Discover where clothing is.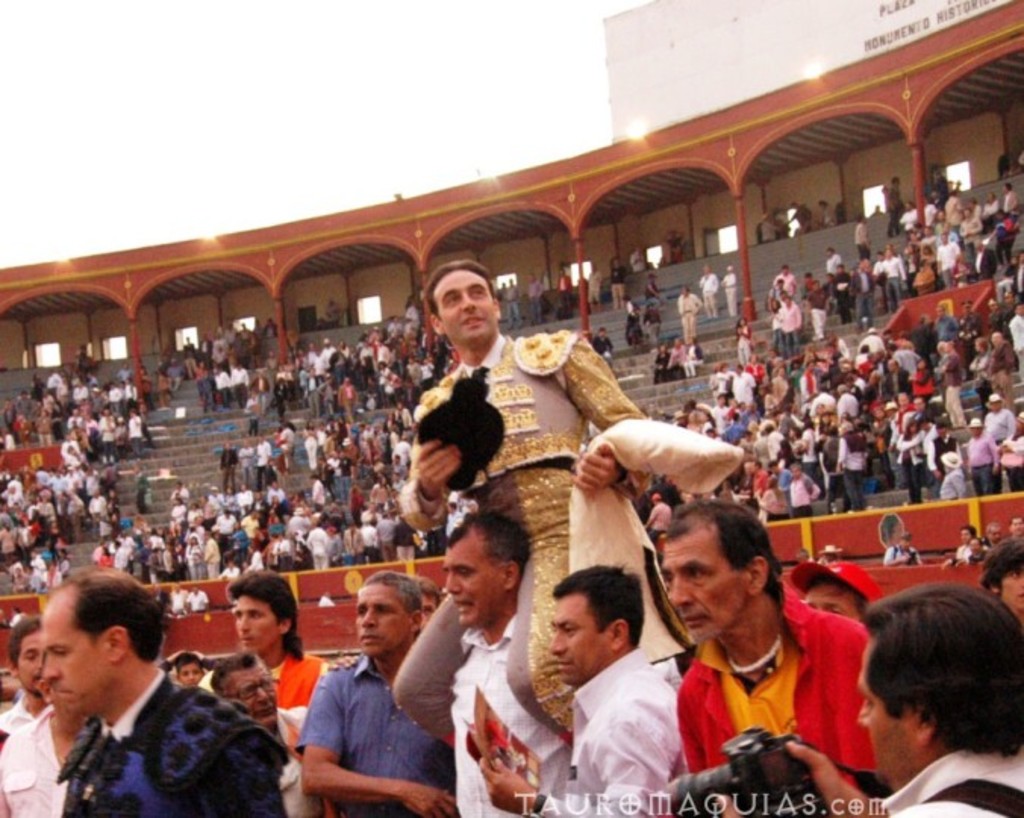
Discovered at 265:651:326:707.
